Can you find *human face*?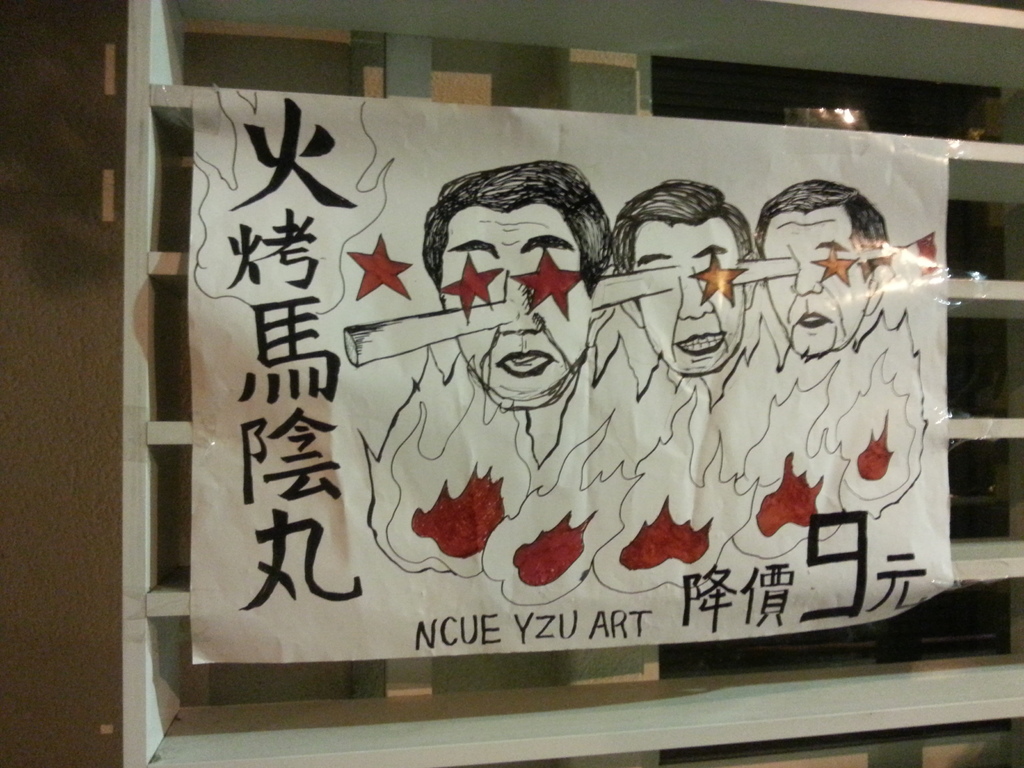
Yes, bounding box: (x1=442, y1=206, x2=591, y2=401).
